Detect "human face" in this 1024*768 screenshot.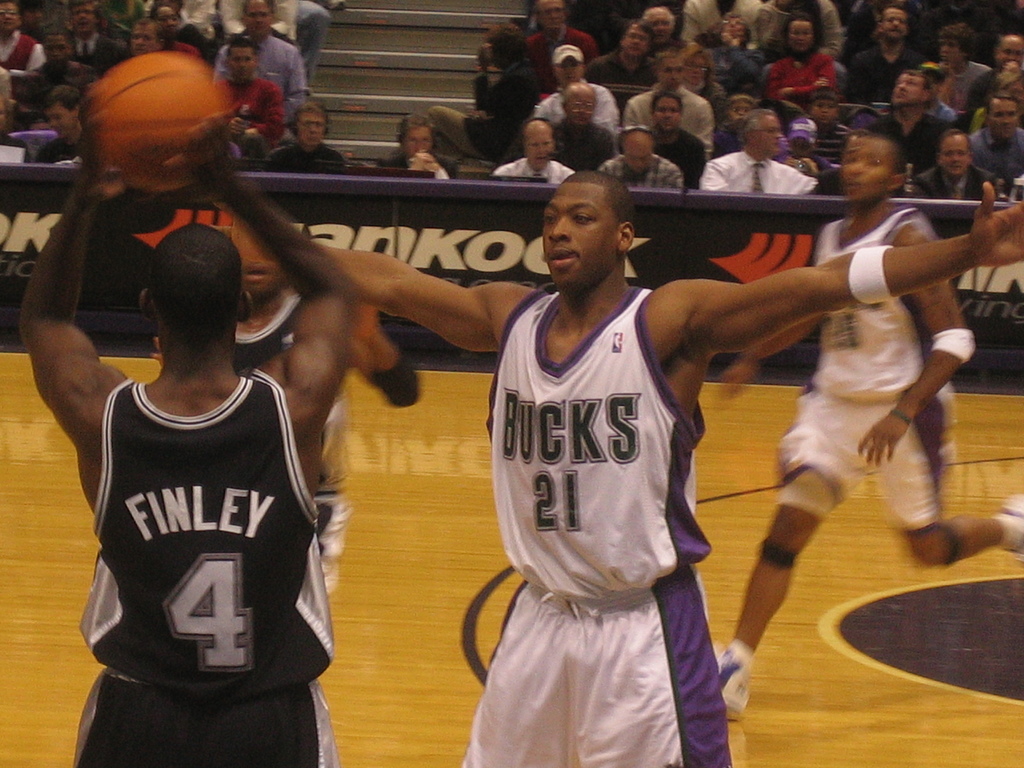
Detection: 837/138/883/198.
